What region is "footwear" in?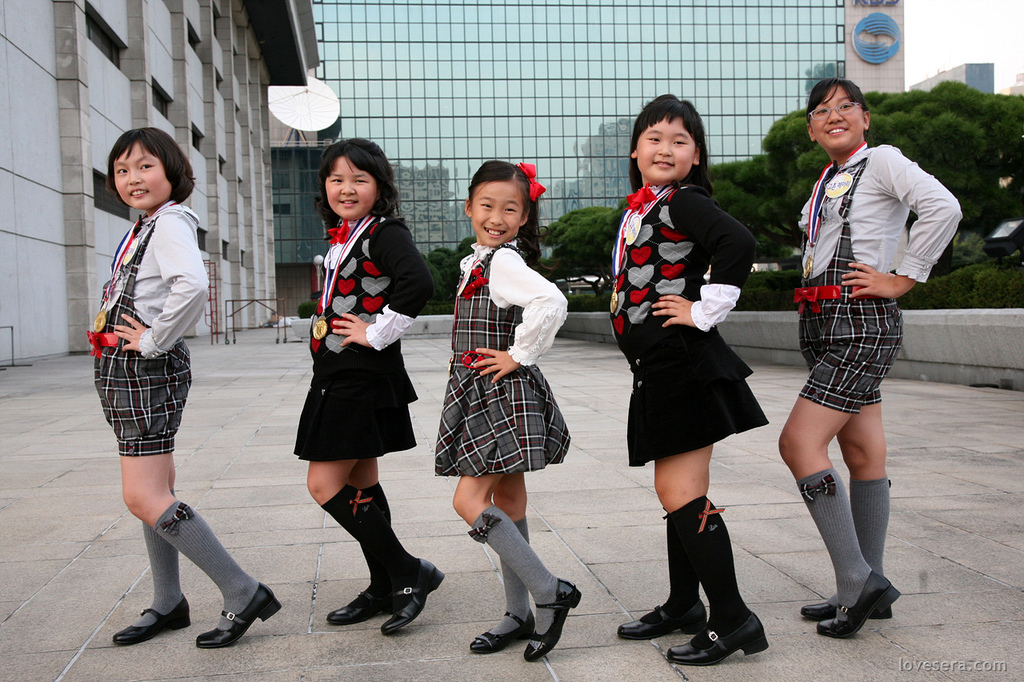
bbox=(812, 572, 901, 639).
